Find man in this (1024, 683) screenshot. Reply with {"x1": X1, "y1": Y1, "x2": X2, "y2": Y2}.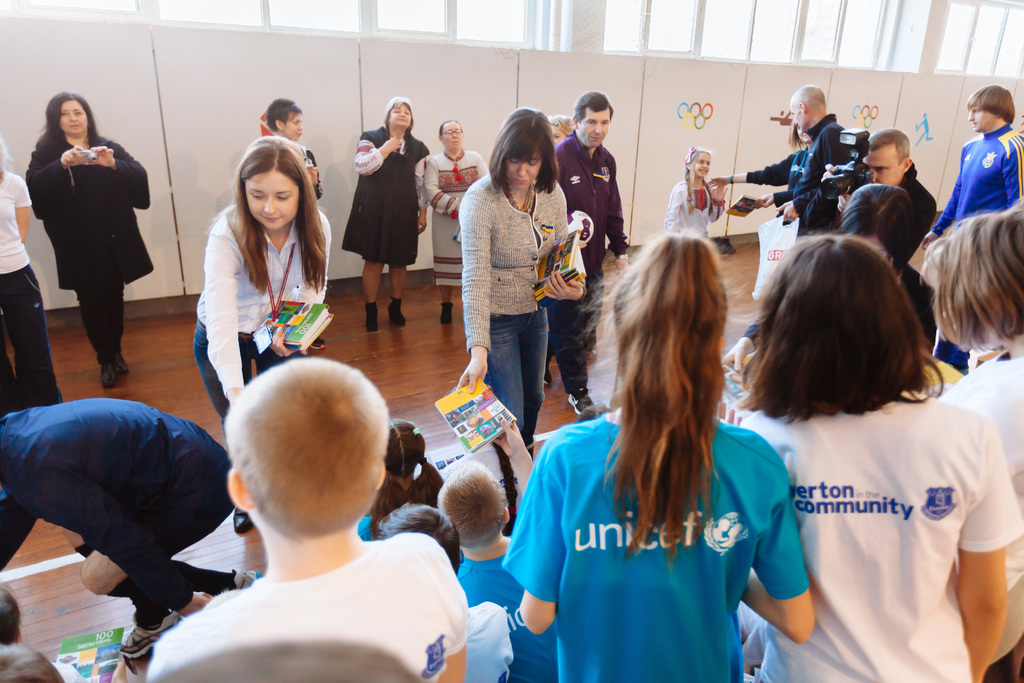
{"x1": 920, "y1": 79, "x2": 1023, "y2": 371}.
